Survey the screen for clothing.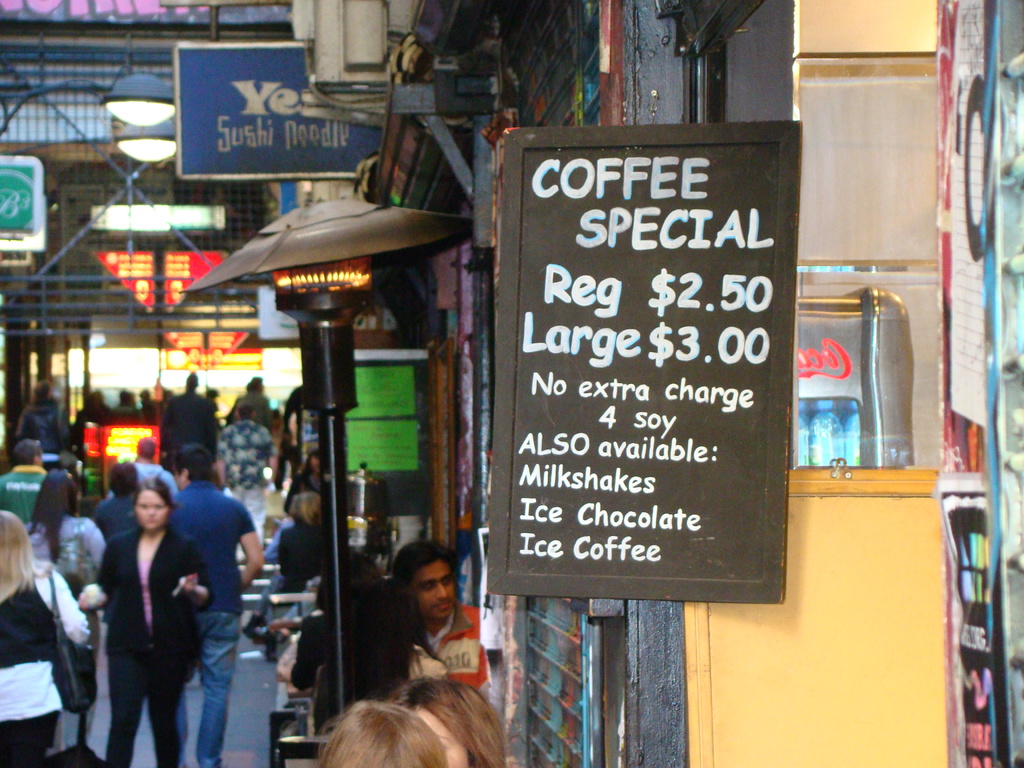
Survey found: (left=92, top=523, right=219, bottom=764).
